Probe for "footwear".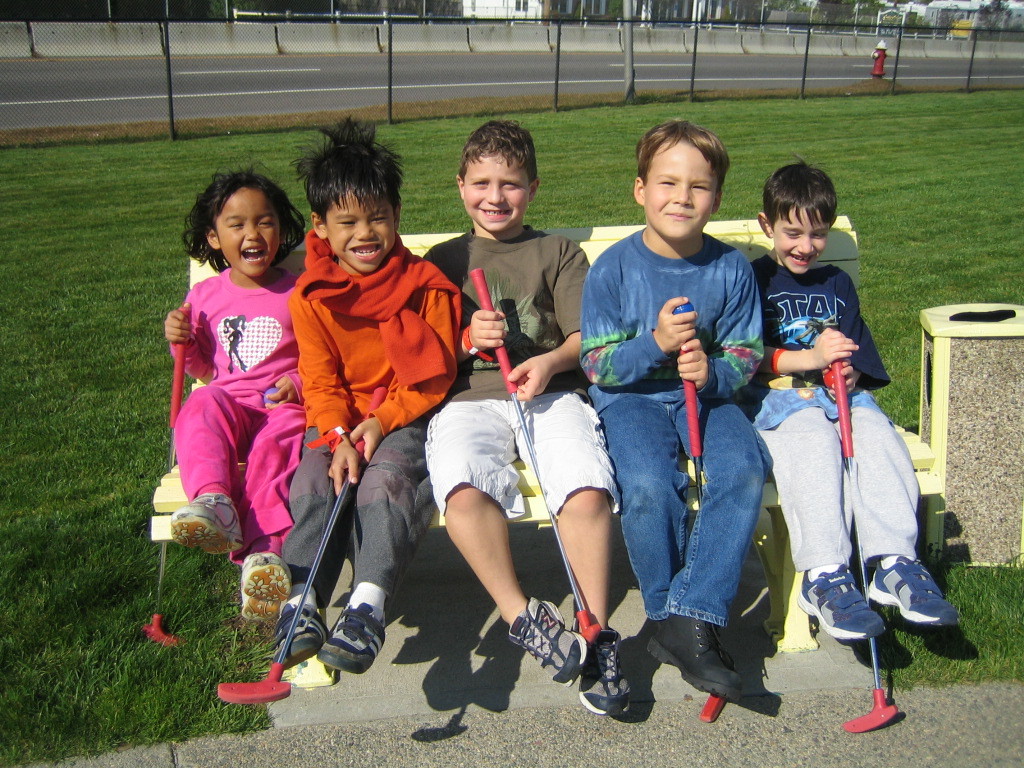
Probe result: x1=795, y1=560, x2=882, y2=639.
